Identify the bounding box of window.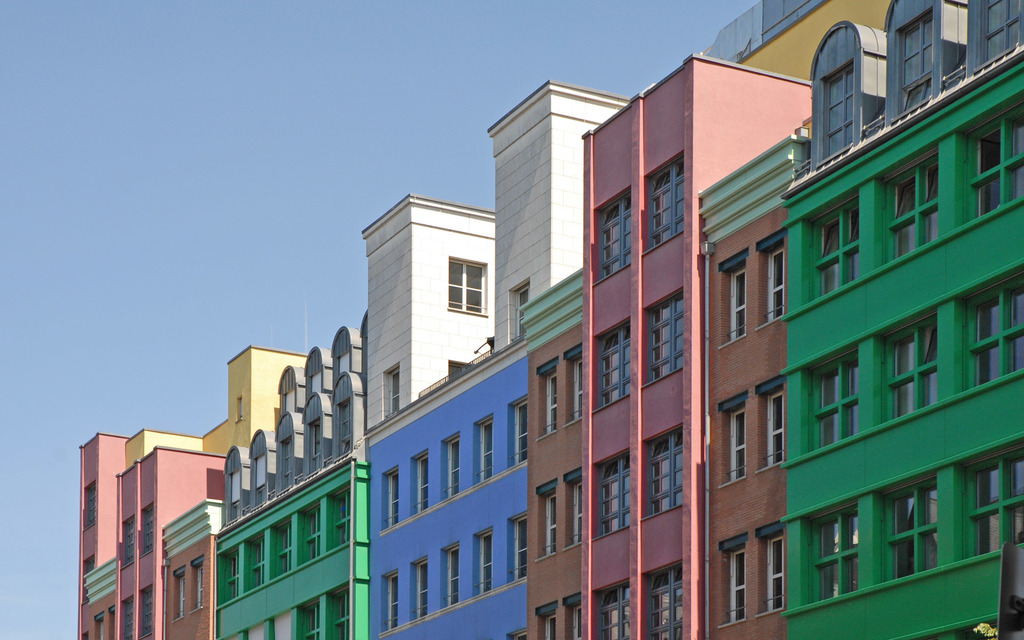
bbox=(139, 581, 153, 639).
